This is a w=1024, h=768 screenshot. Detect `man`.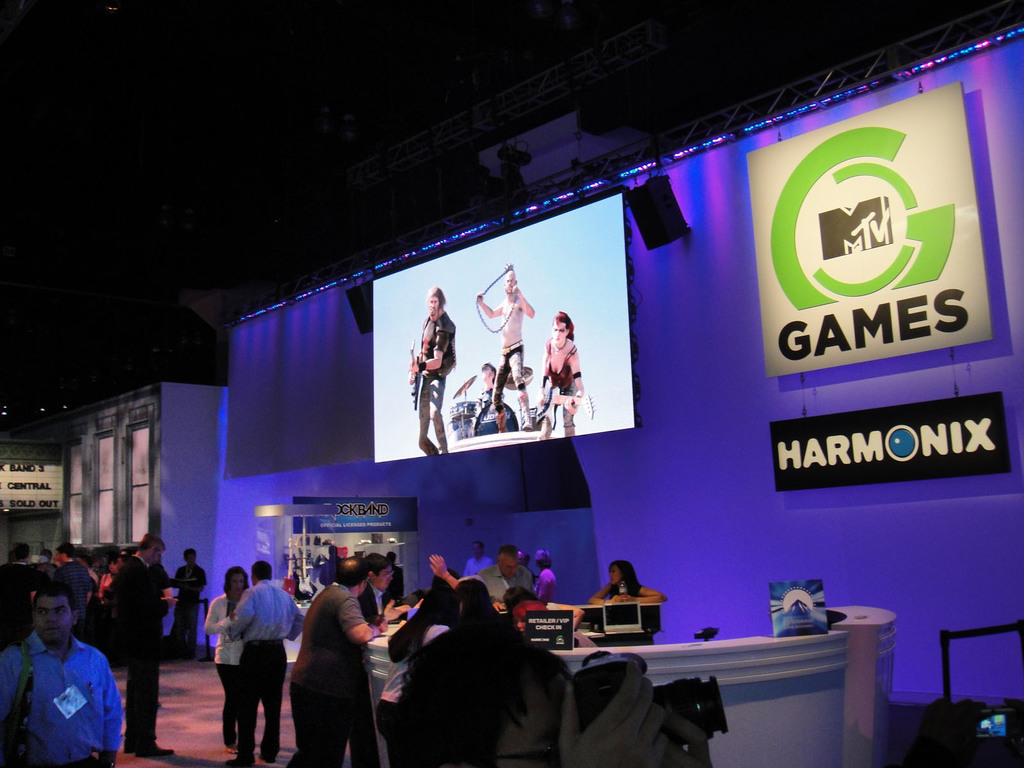
BBox(171, 548, 208, 658).
